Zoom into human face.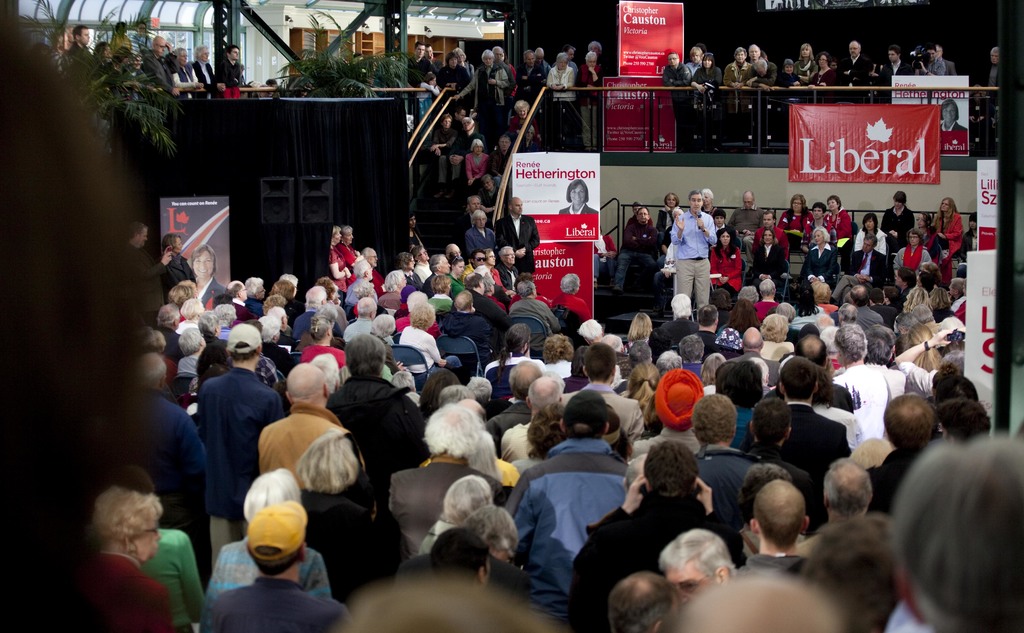
Zoom target: [476, 216, 485, 229].
